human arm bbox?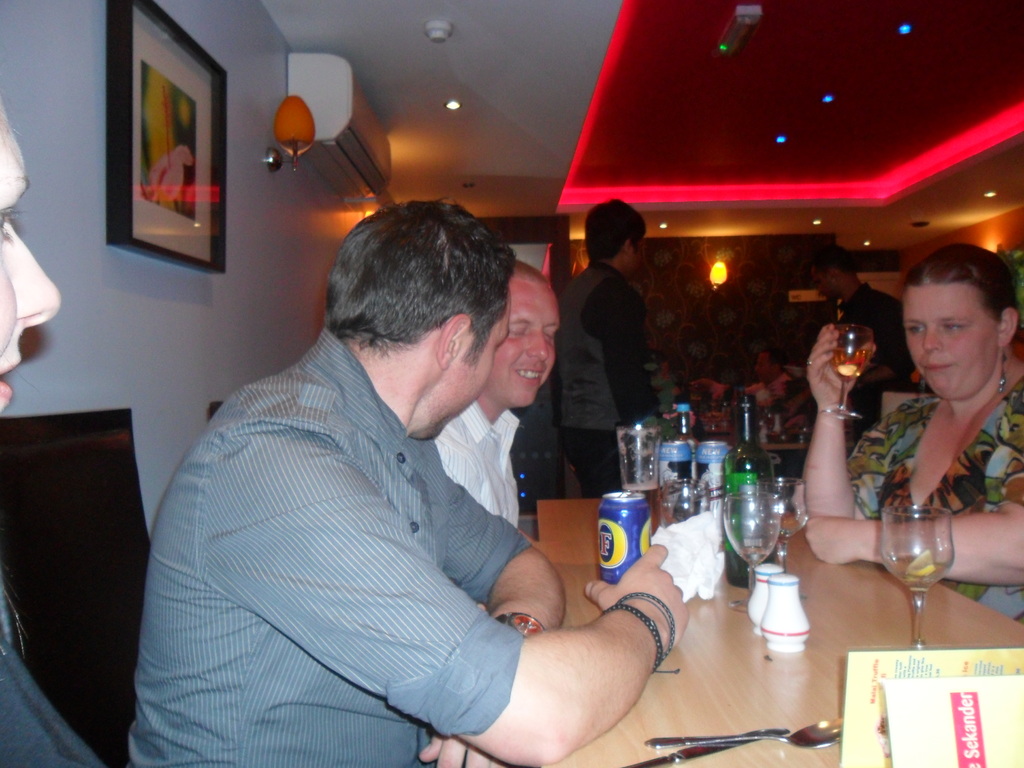
408 477 566 767
